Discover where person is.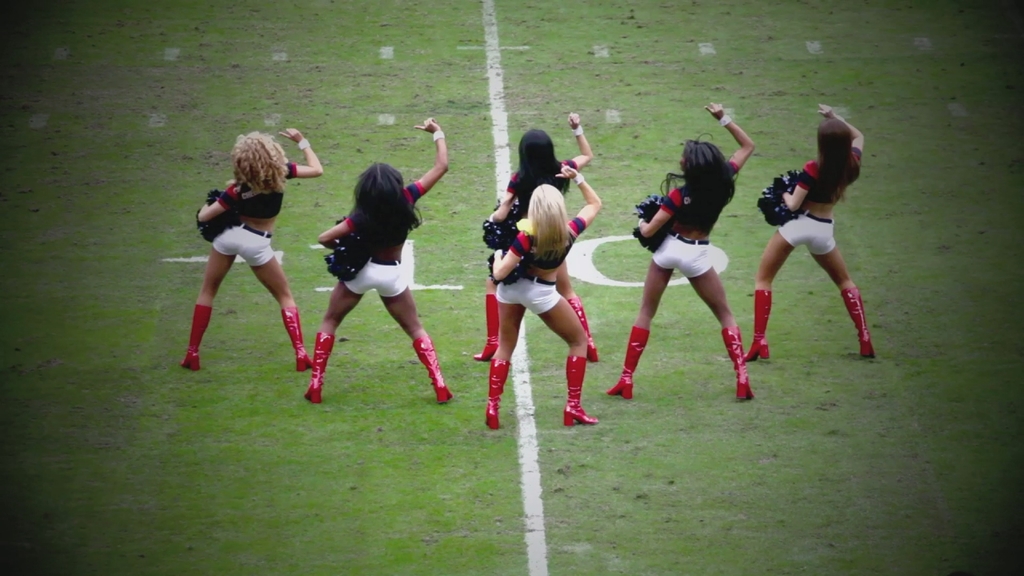
Discovered at (177, 124, 323, 375).
